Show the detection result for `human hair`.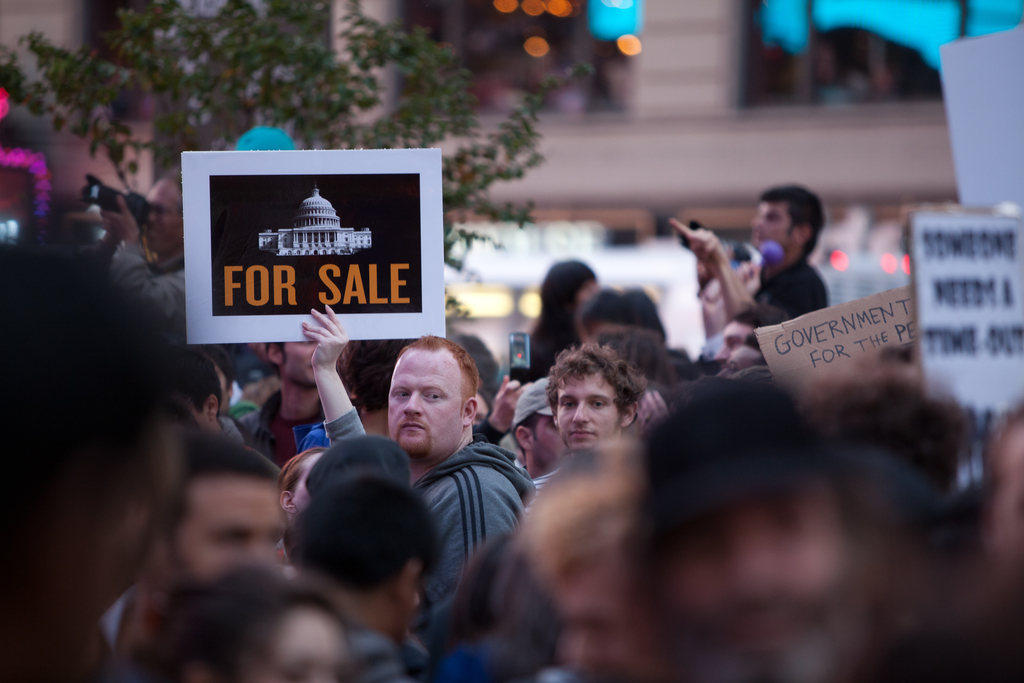
595 321 676 387.
